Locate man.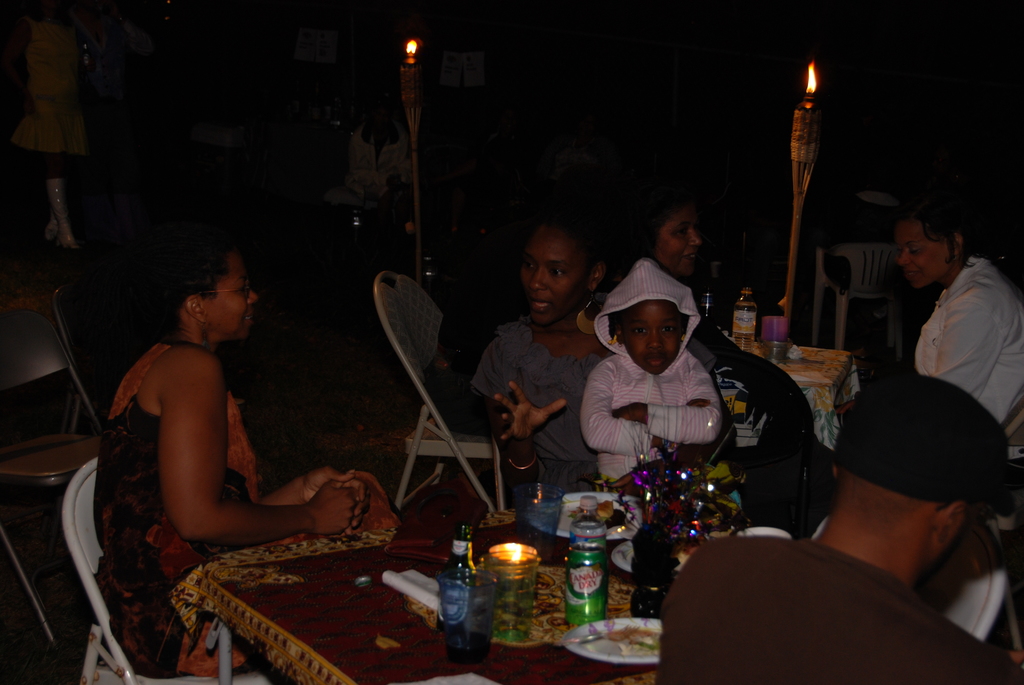
Bounding box: [655, 377, 1023, 684].
